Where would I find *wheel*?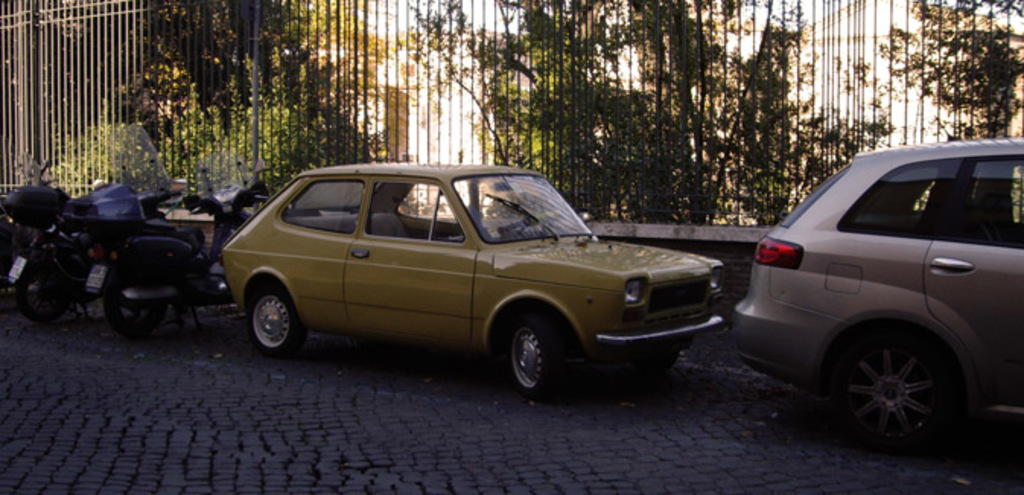
At <region>105, 270, 169, 337</region>.
